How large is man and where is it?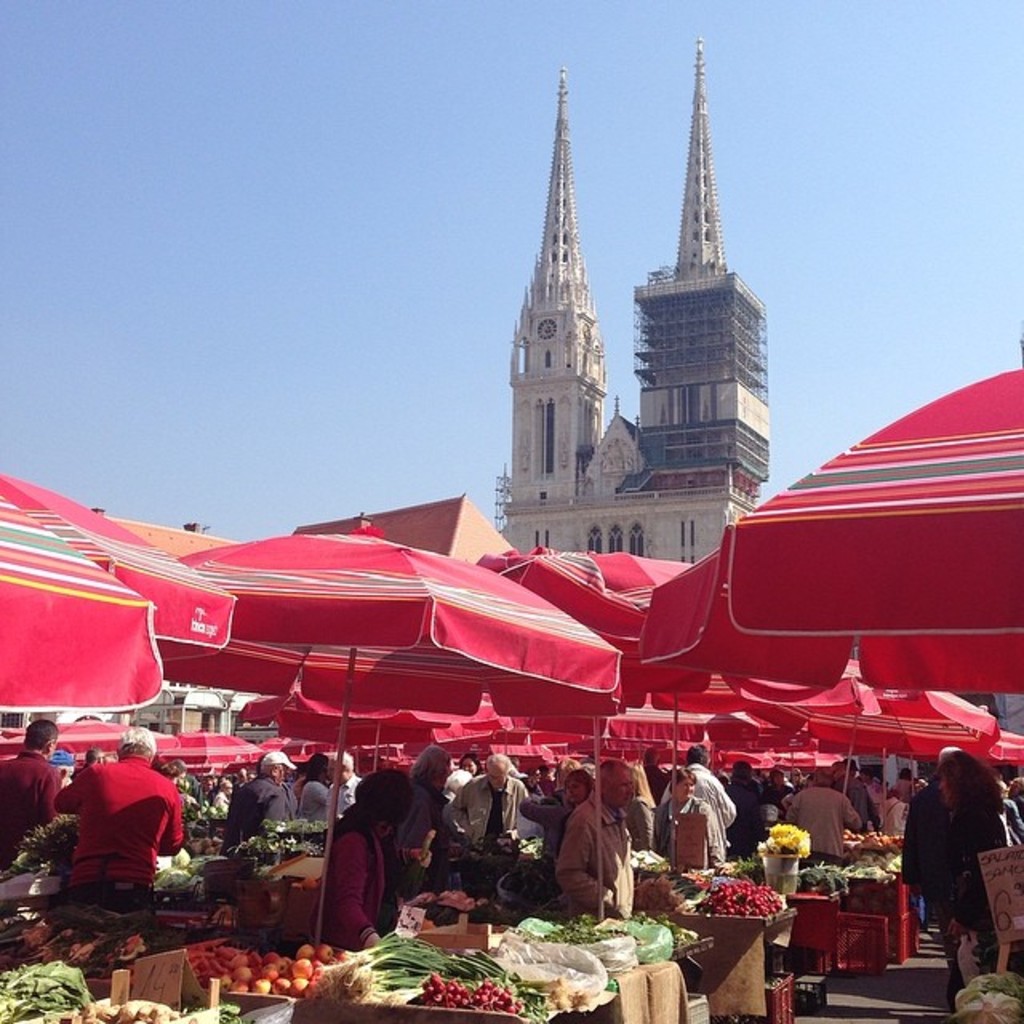
Bounding box: (x1=325, y1=754, x2=362, y2=821).
